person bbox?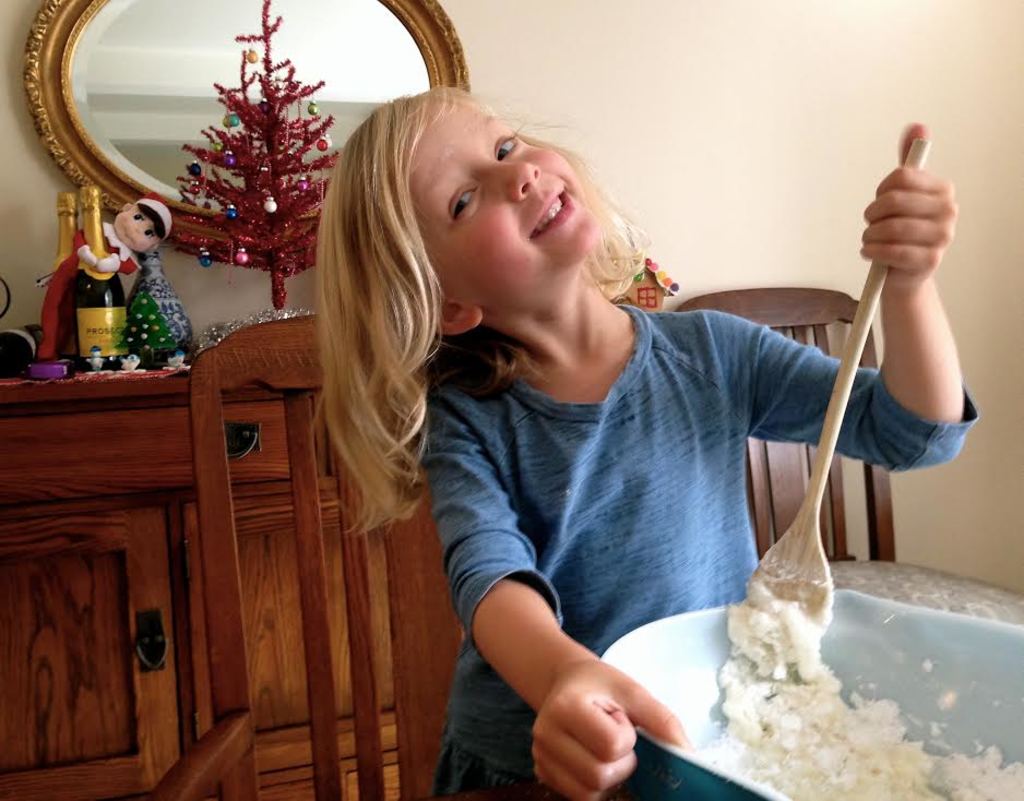
(49,196,175,359)
